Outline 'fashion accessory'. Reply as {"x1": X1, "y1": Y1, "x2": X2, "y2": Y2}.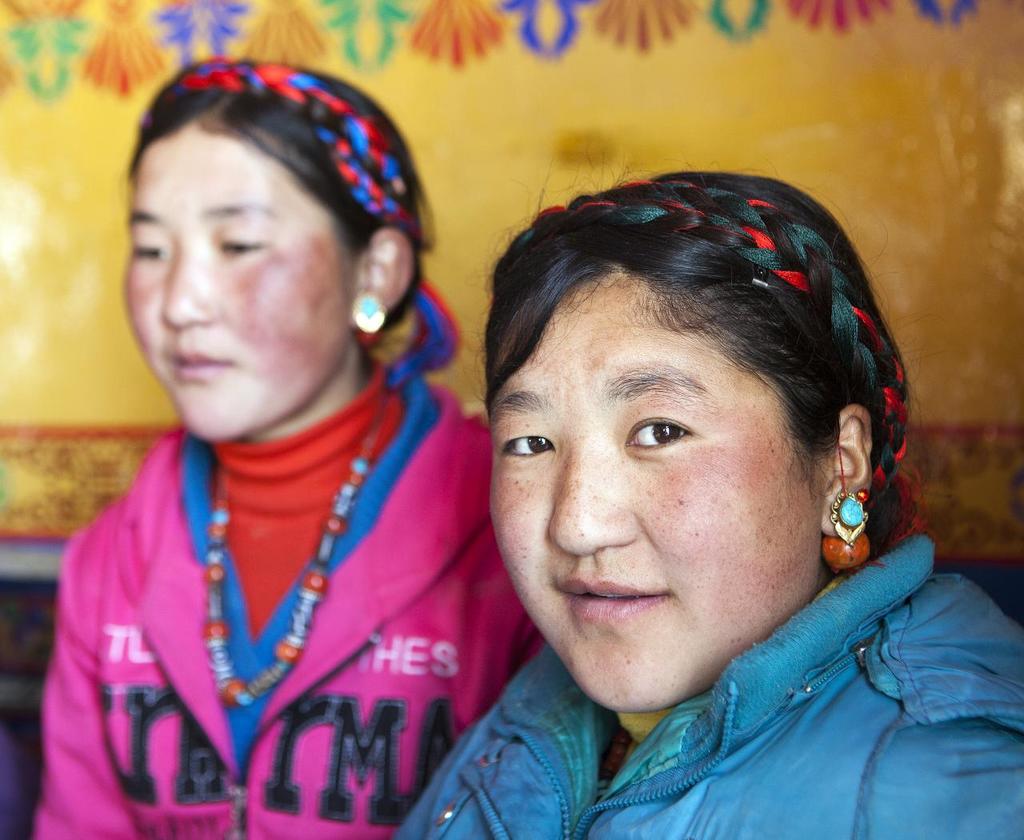
{"x1": 136, "y1": 55, "x2": 420, "y2": 233}.
